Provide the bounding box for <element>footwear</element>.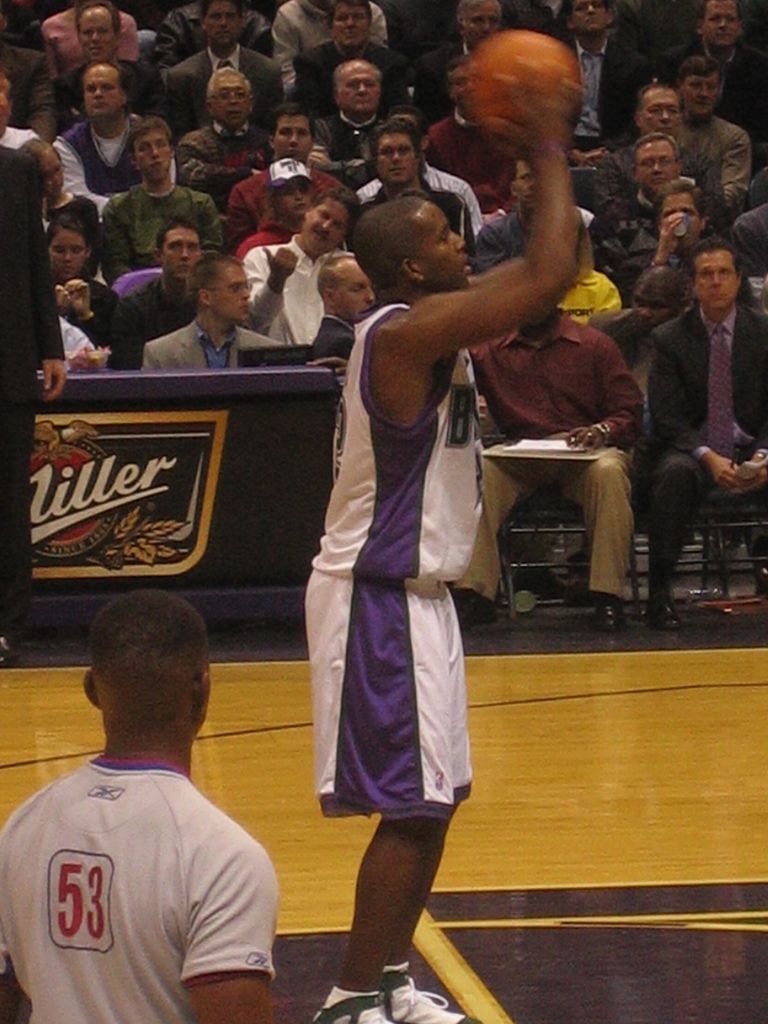
detection(316, 991, 411, 1023).
